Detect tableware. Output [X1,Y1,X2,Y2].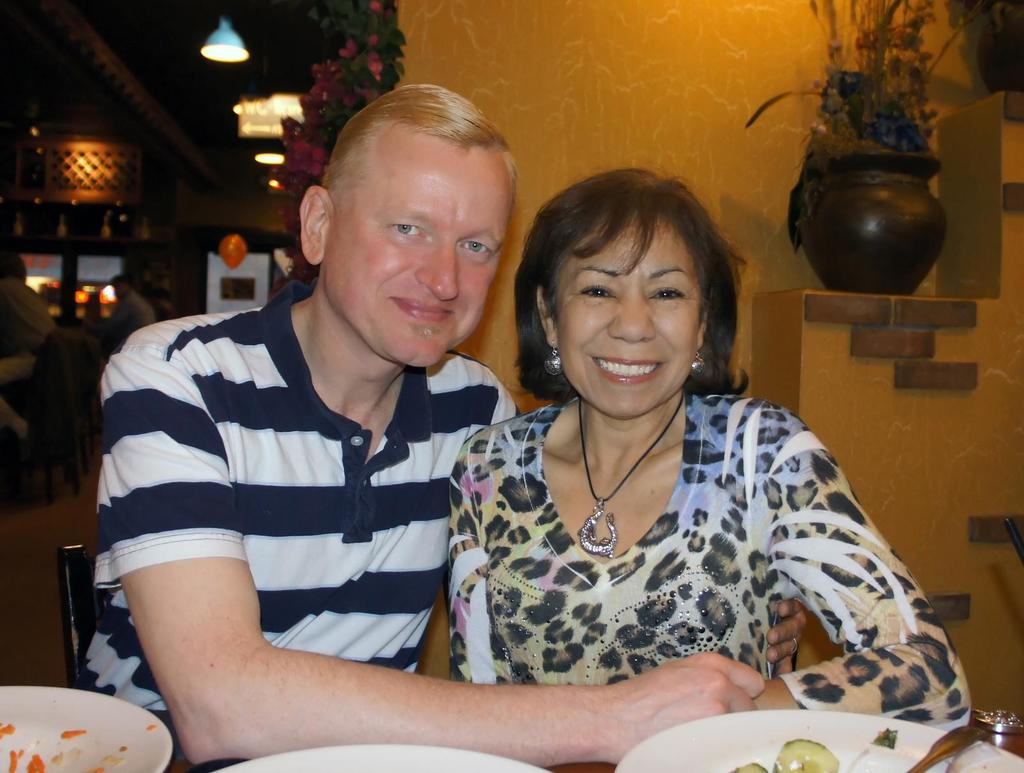
[963,710,1021,749].
